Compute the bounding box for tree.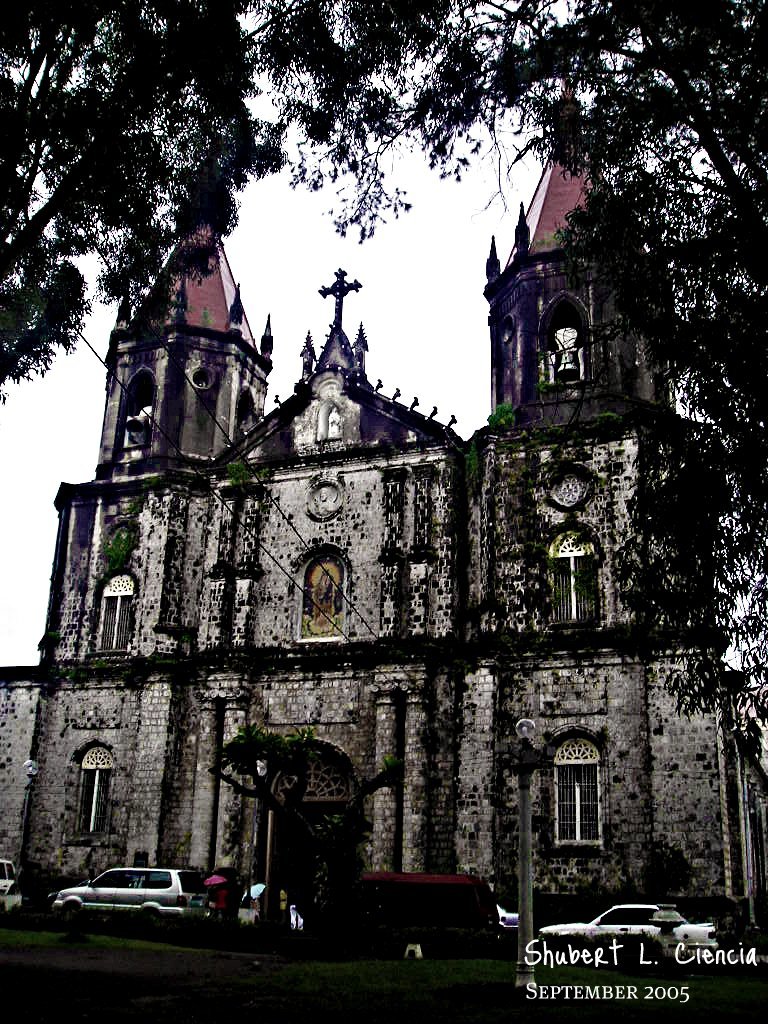
[15, 38, 324, 411].
